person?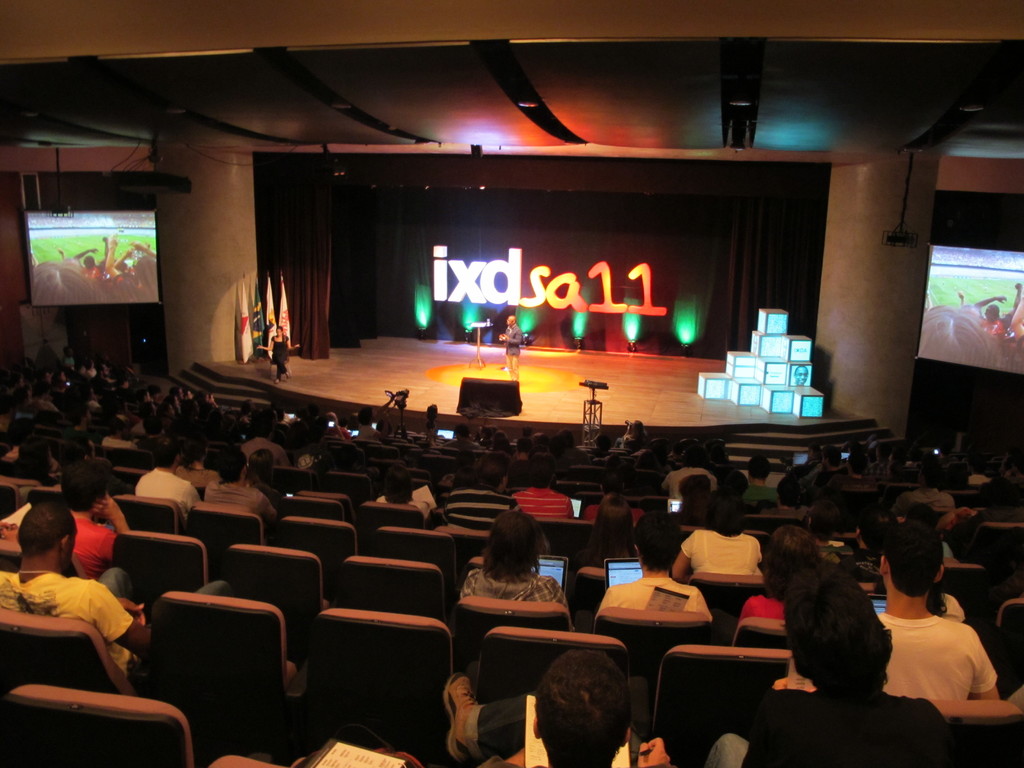
BBox(354, 406, 390, 438)
